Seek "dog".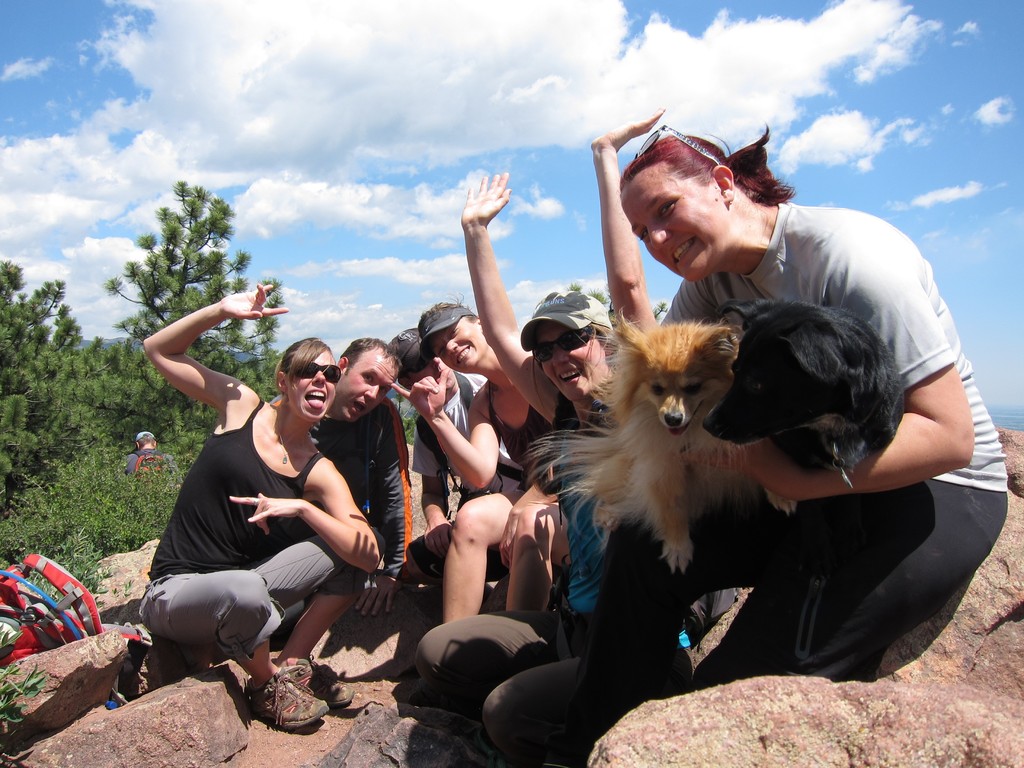
crop(520, 305, 801, 575).
